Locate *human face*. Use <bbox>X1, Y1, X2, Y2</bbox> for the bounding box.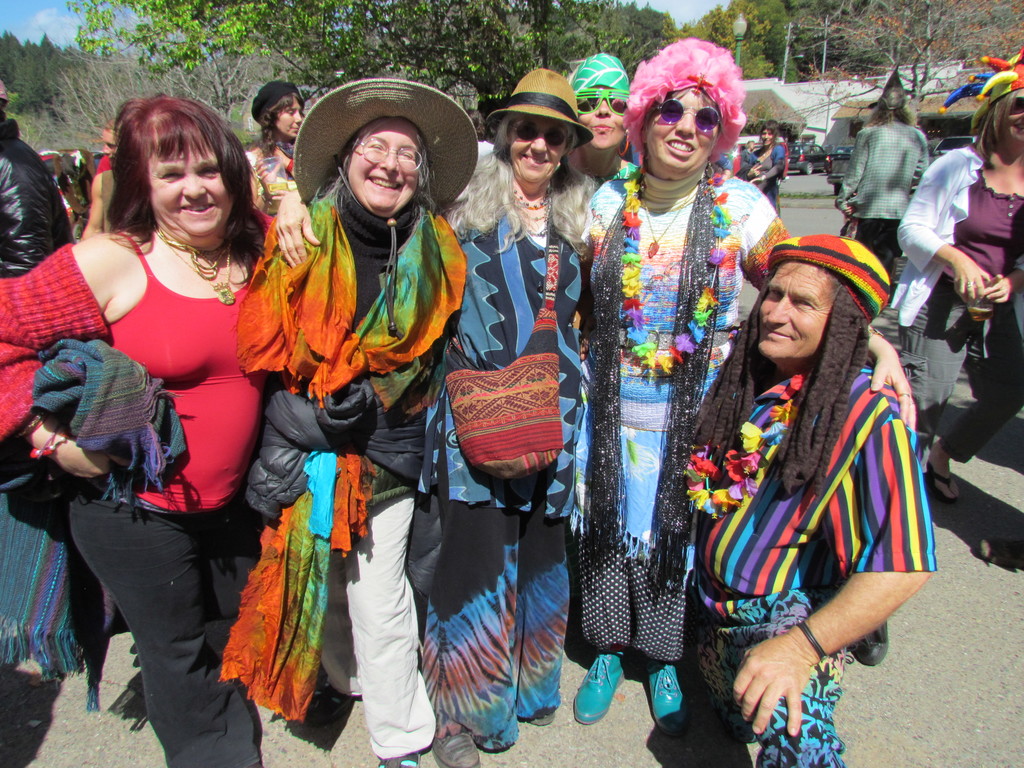
<bbox>574, 78, 631, 145</bbox>.
